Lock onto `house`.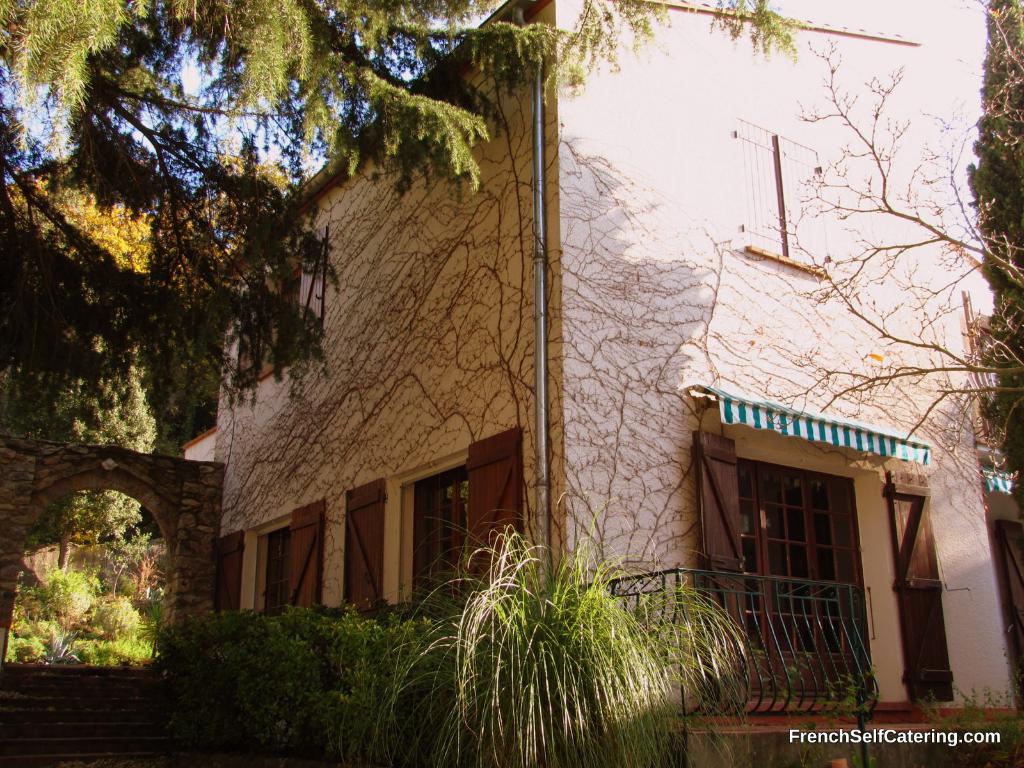
Locked: select_region(0, 0, 1023, 767).
